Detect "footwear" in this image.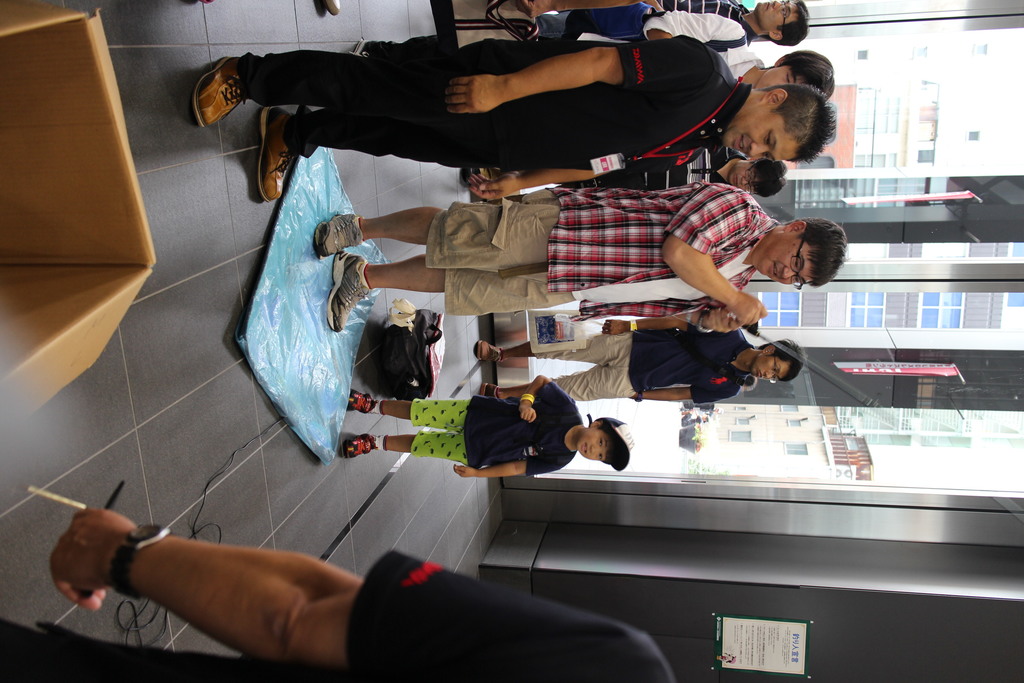
Detection: [315,210,371,259].
